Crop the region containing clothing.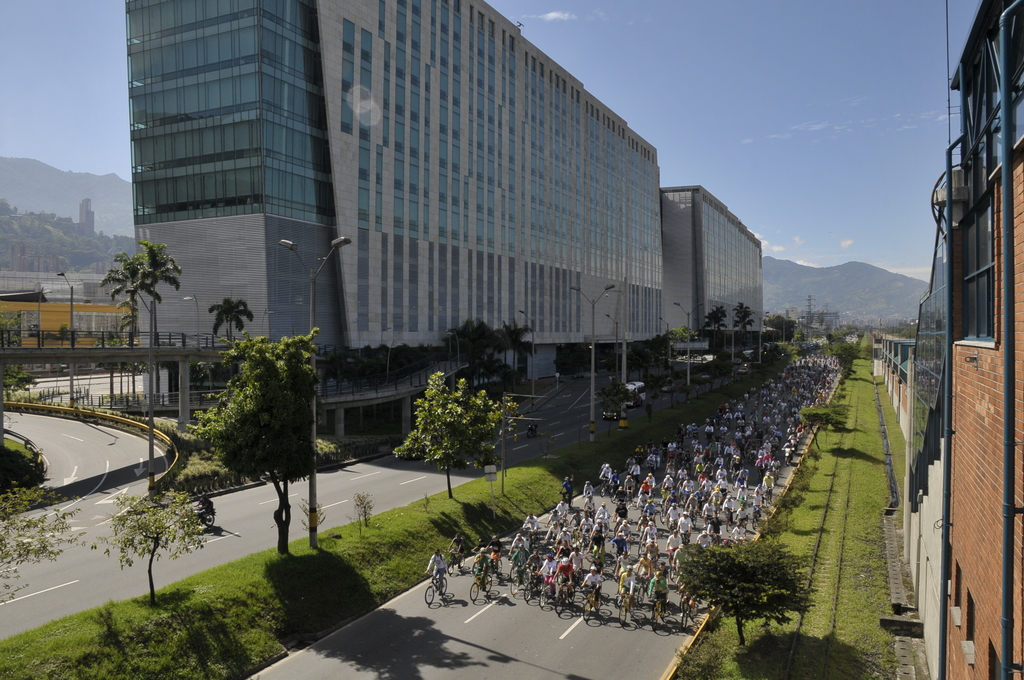
Crop region: detection(664, 530, 682, 556).
